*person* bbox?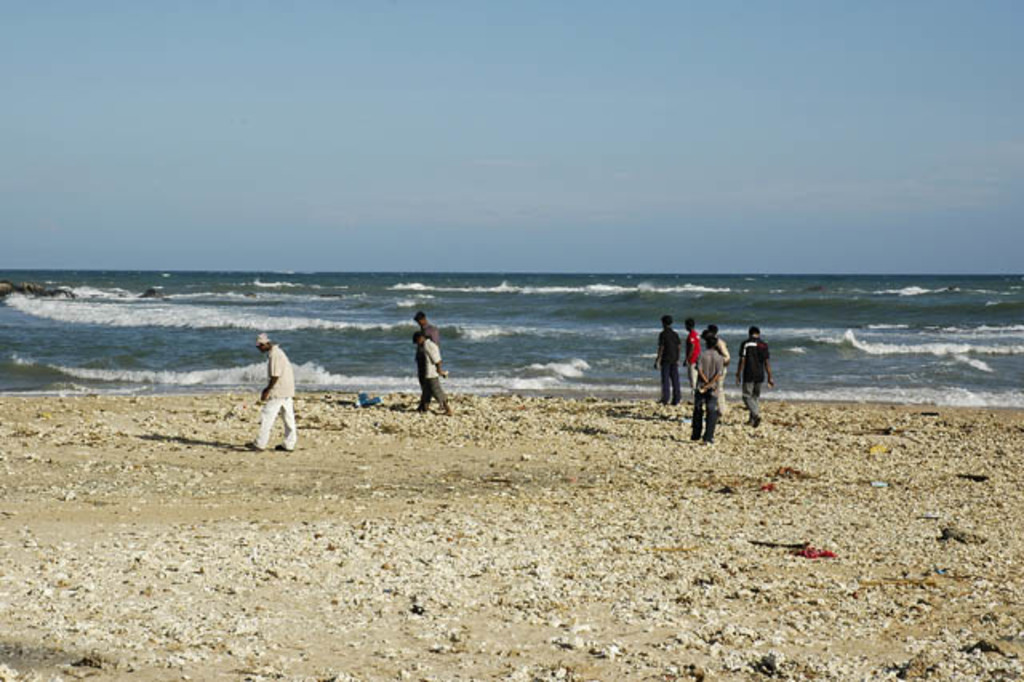
654,314,688,400
